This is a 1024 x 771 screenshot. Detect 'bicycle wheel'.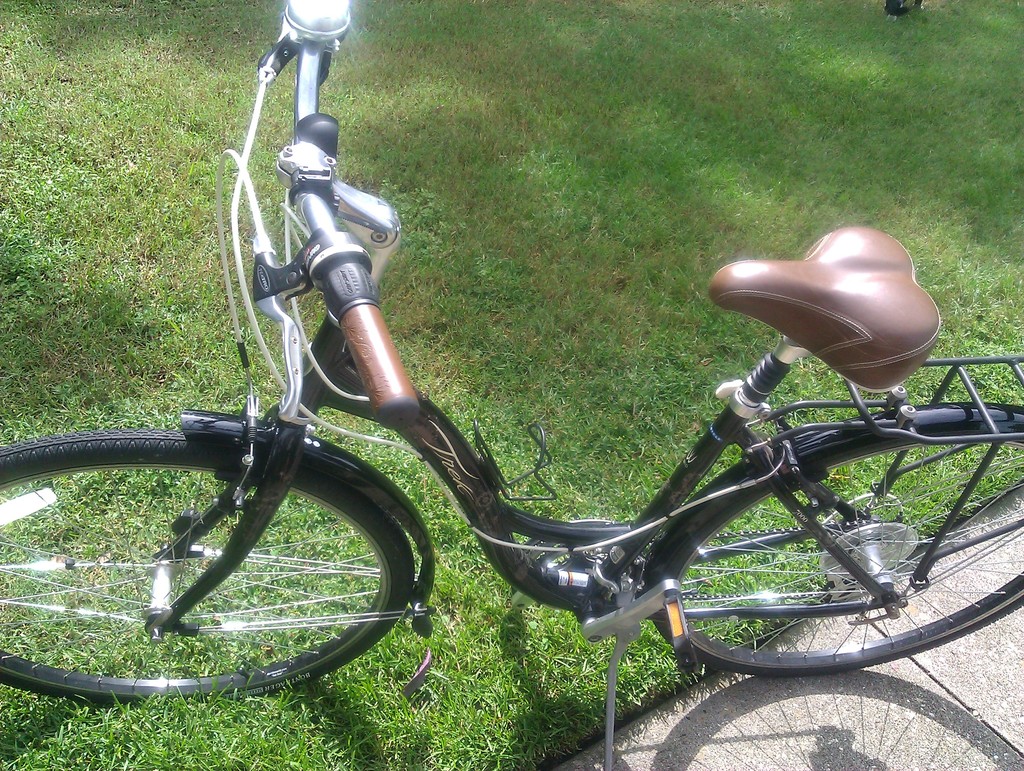
{"left": 652, "top": 435, "right": 1023, "bottom": 677}.
